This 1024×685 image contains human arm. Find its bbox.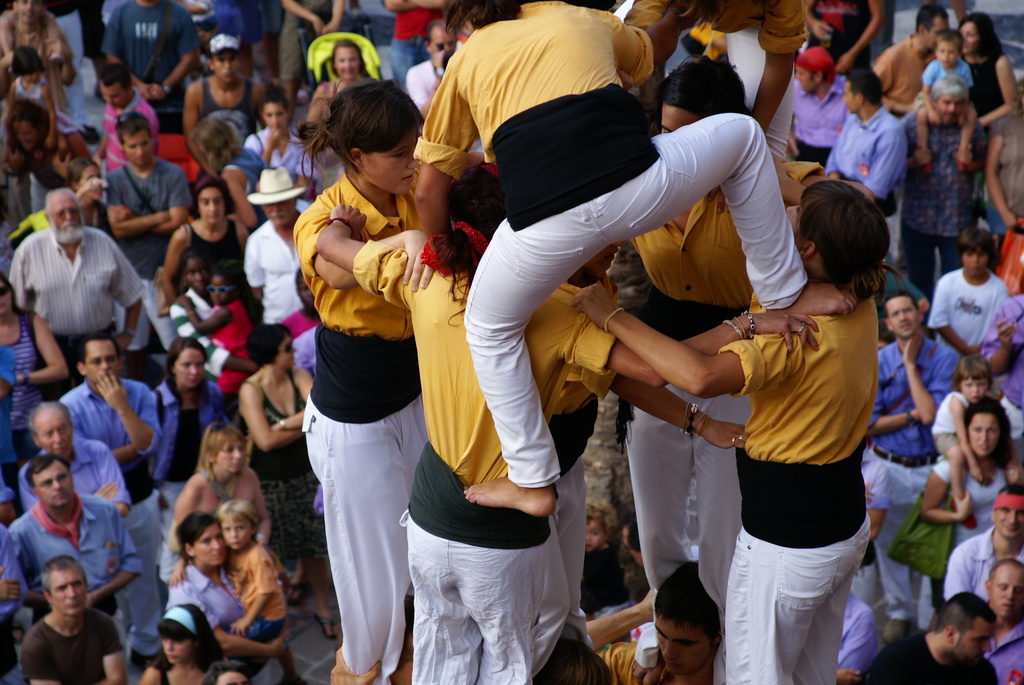
(left=279, top=0, right=324, bottom=36).
